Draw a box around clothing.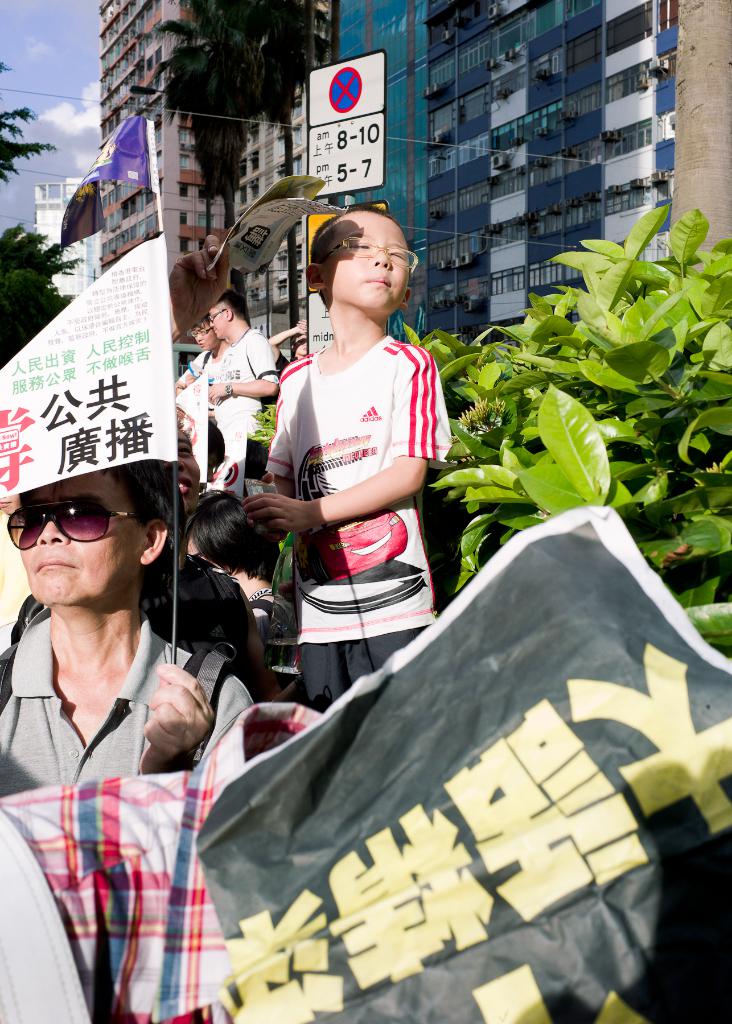
Rect(0, 533, 270, 722).
